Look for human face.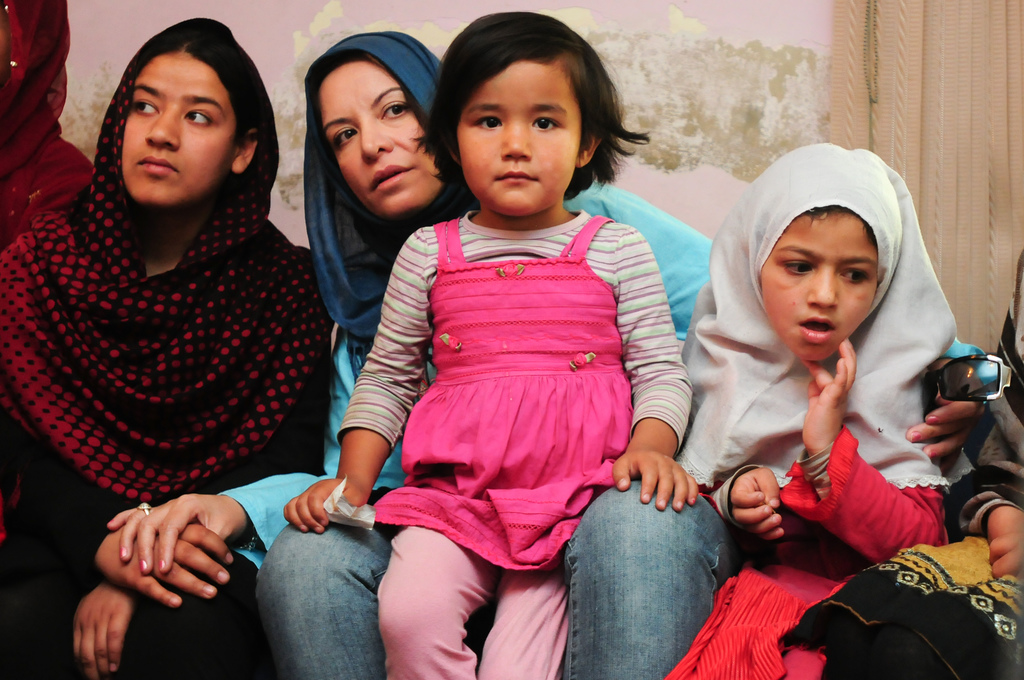
Found: region(124, 50, 238, 201).
